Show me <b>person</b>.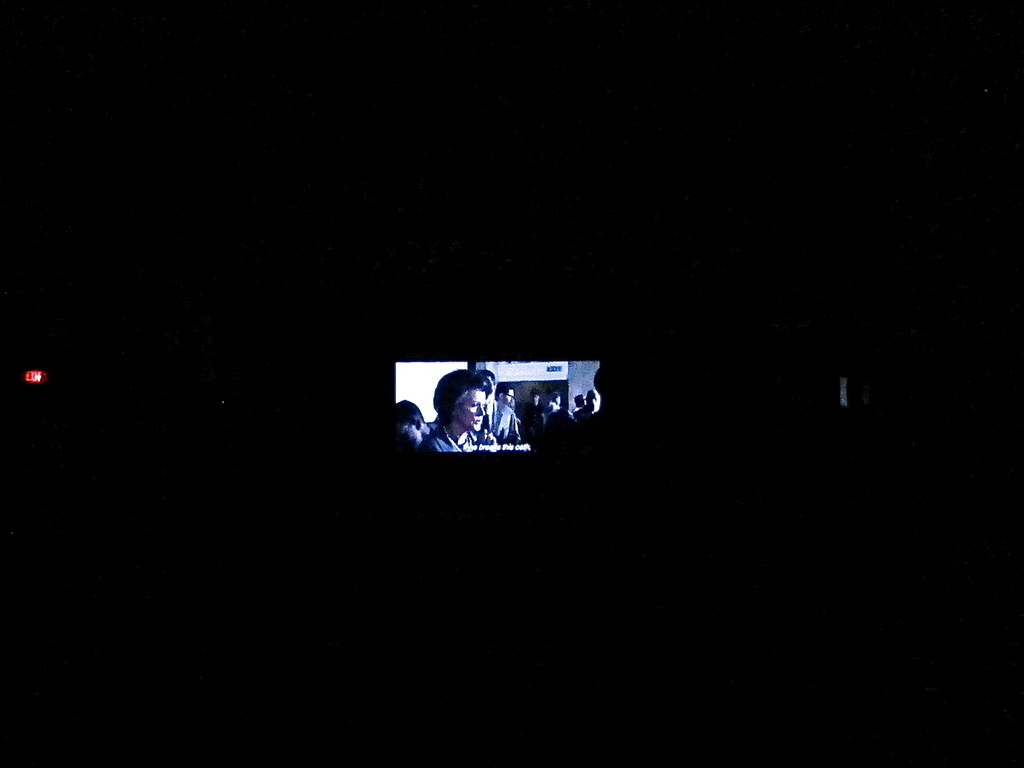
<b>person</b> is here: bbox(497, 387, 518, 408).
